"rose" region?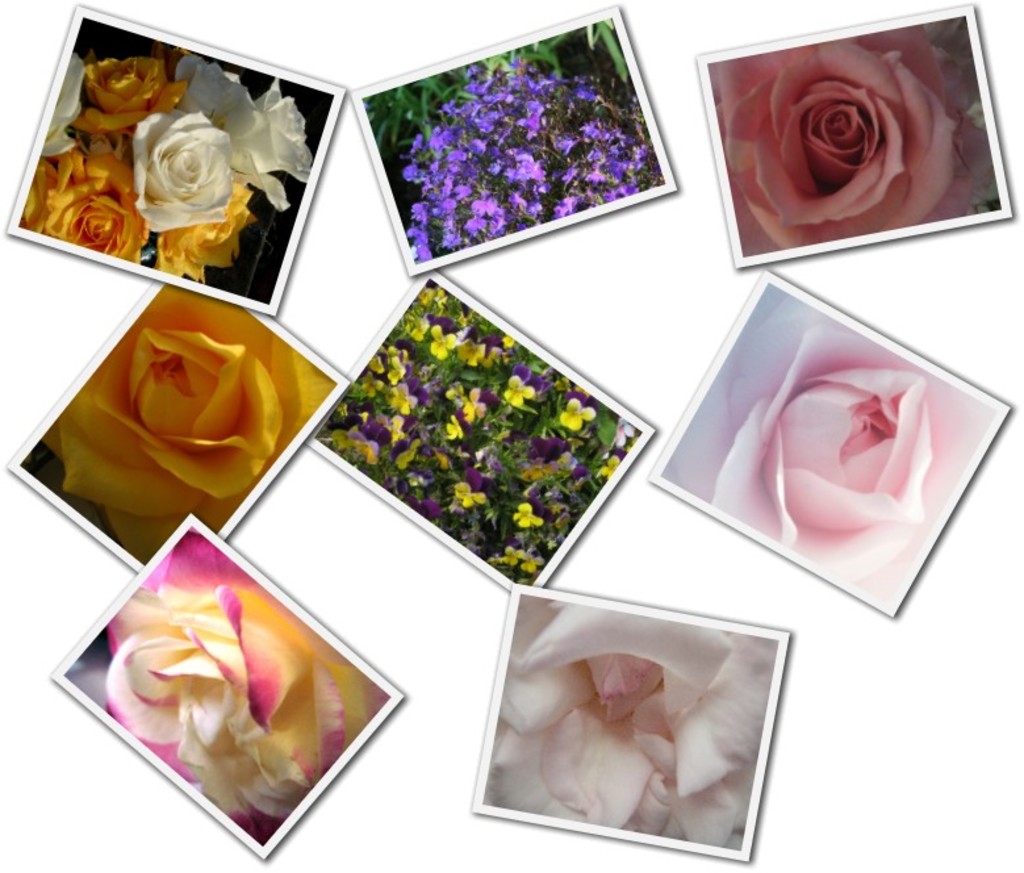
{"left": 42, "top": 285, "right": 340, "bottom": 561}
